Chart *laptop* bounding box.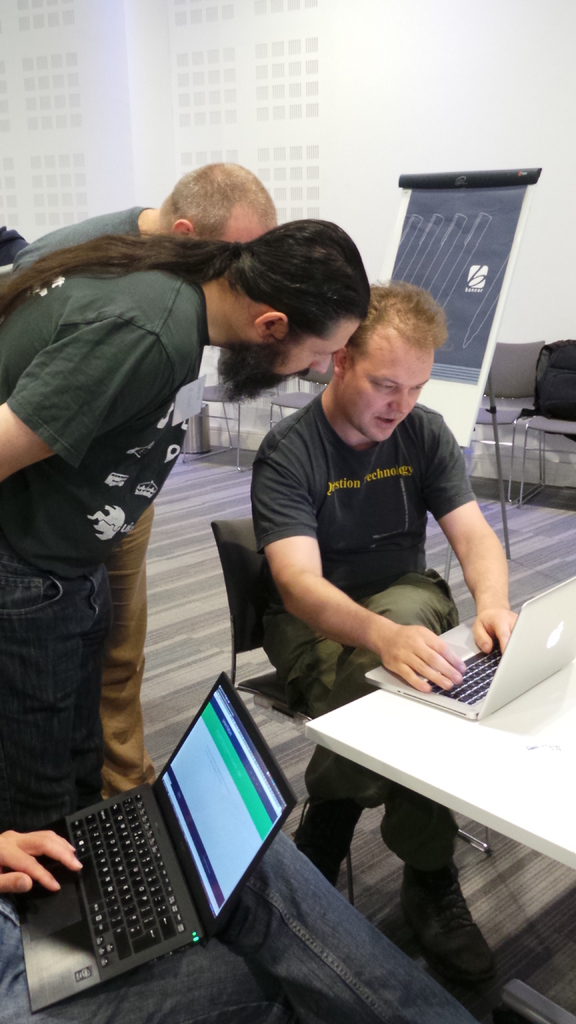
Charted: {"x1": 8, "y1": 678, "x2": 292, "y2": 1015}.
